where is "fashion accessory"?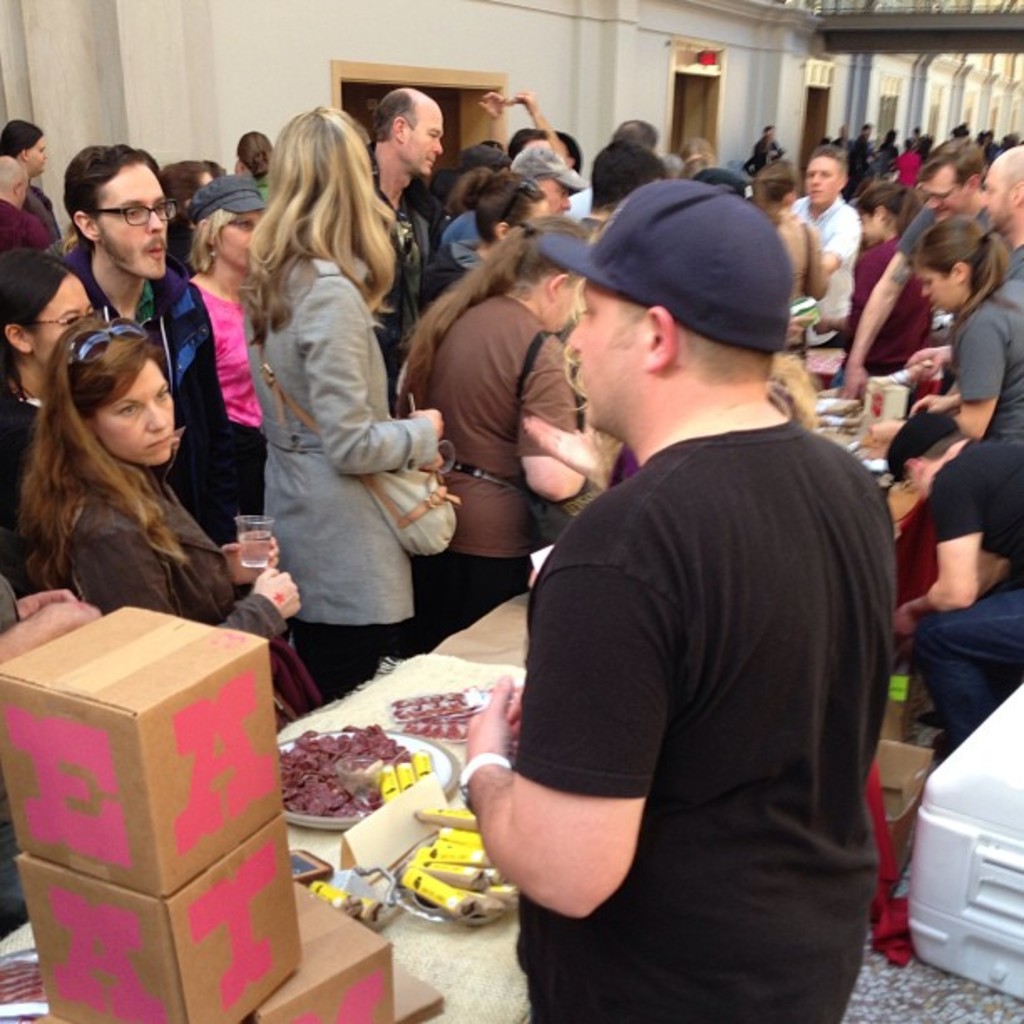
bbox=[882, 407, 959, 479].
